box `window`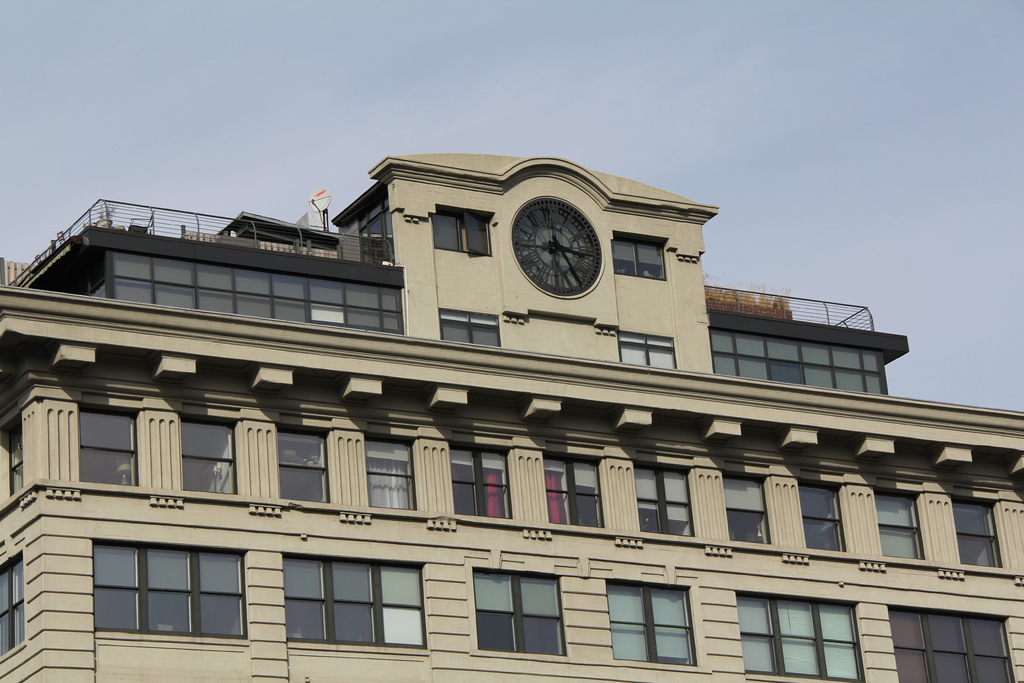
region(606, 582, 692, 662)
